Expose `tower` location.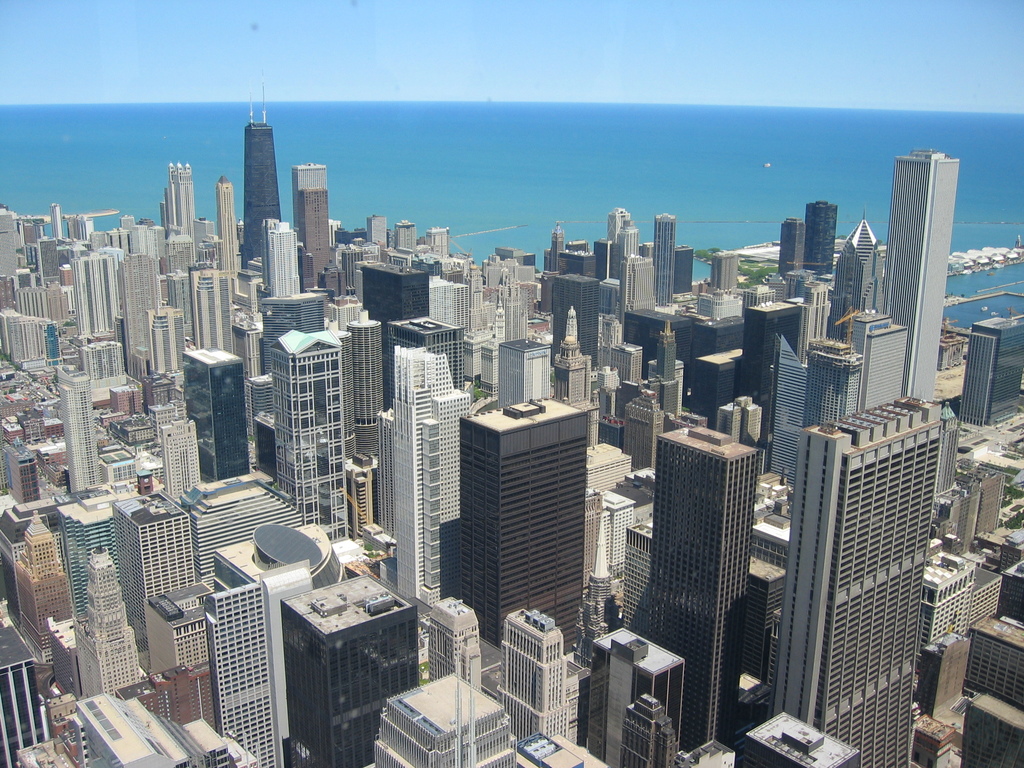
Exposed at bbox(366, 209, 390, 249).
